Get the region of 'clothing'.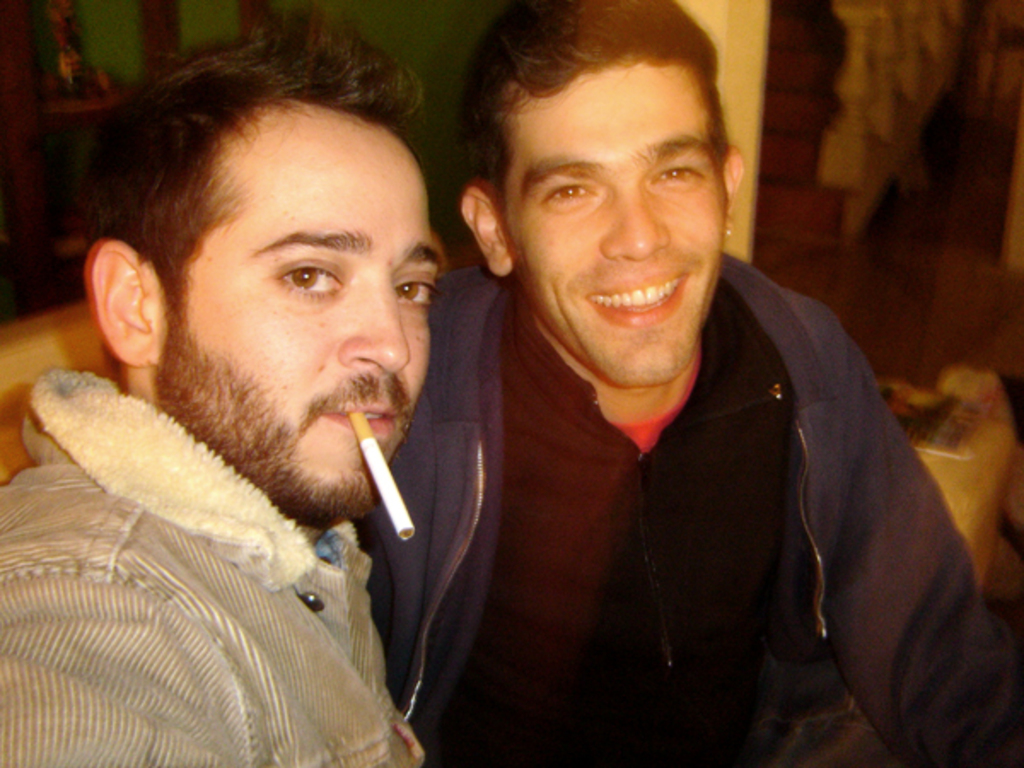
423:261:940:737.
